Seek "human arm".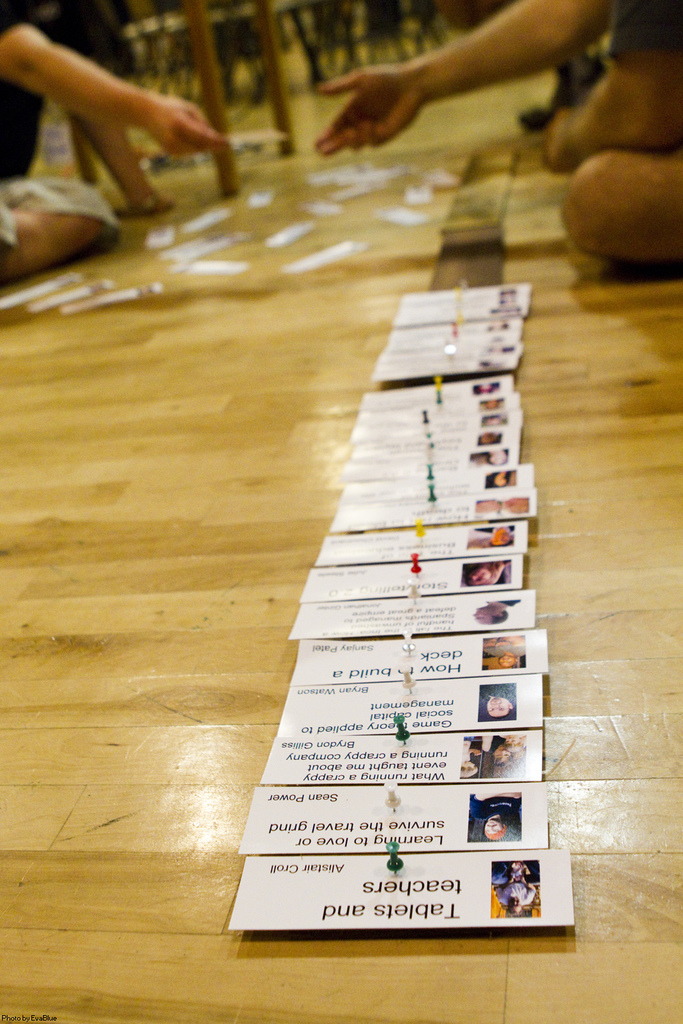
bbox=(0, 0, 231, 156).
